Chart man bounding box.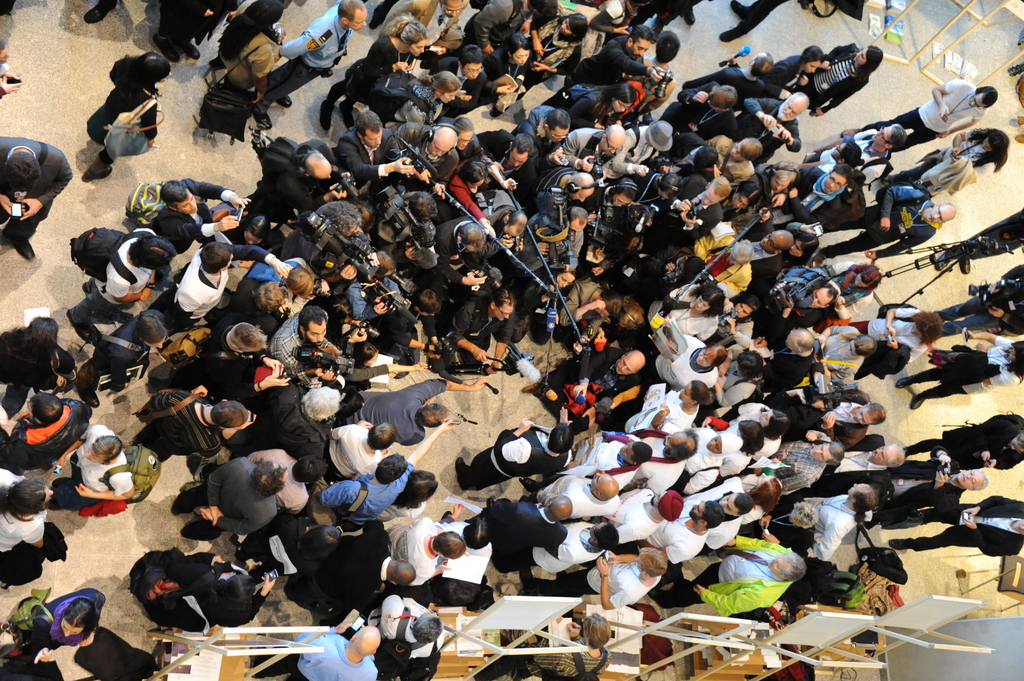
Charted: BBox(444, 501, 497, 561).
